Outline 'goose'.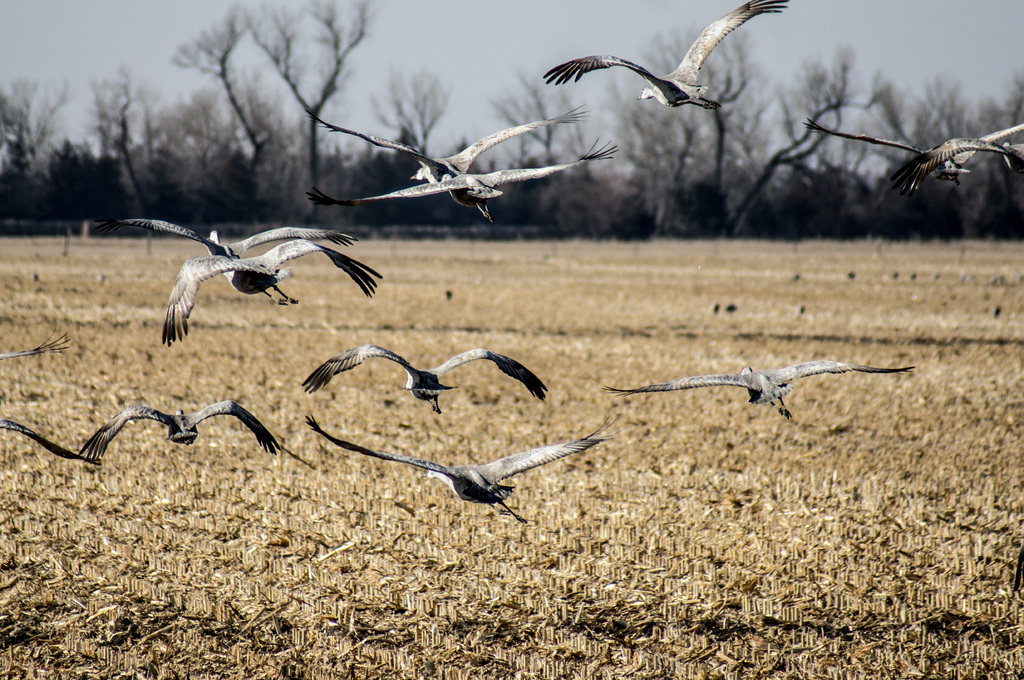
Outline: {"x1": 806, "y1": 119, "x2": 1023, "y2": 198}.
